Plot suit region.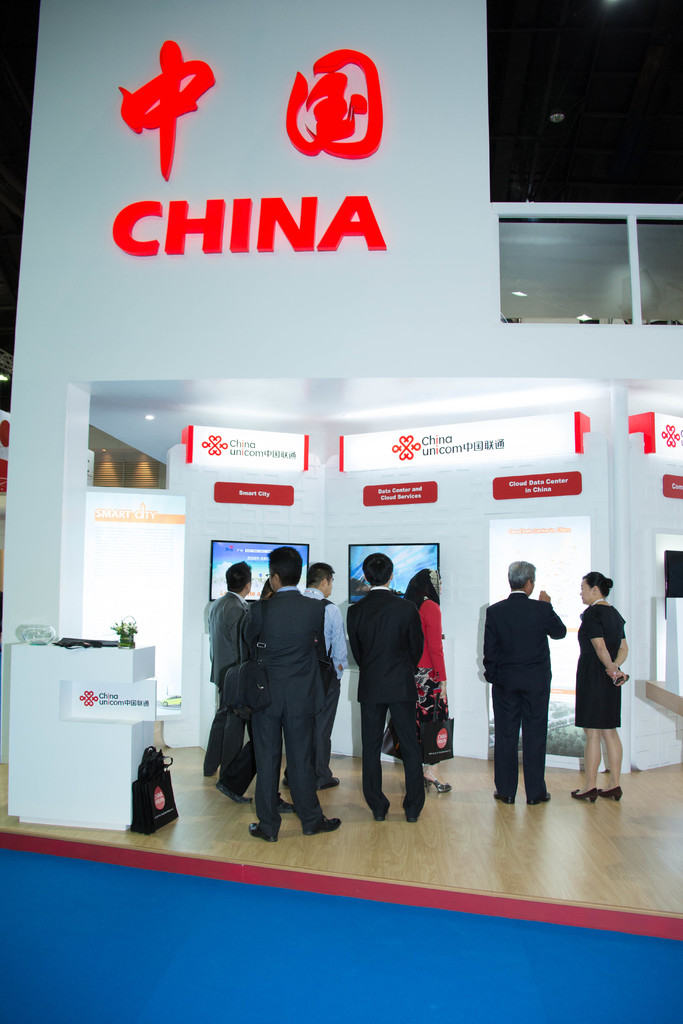
Plotted at left=343, top=588, right=424, bottom=816.
